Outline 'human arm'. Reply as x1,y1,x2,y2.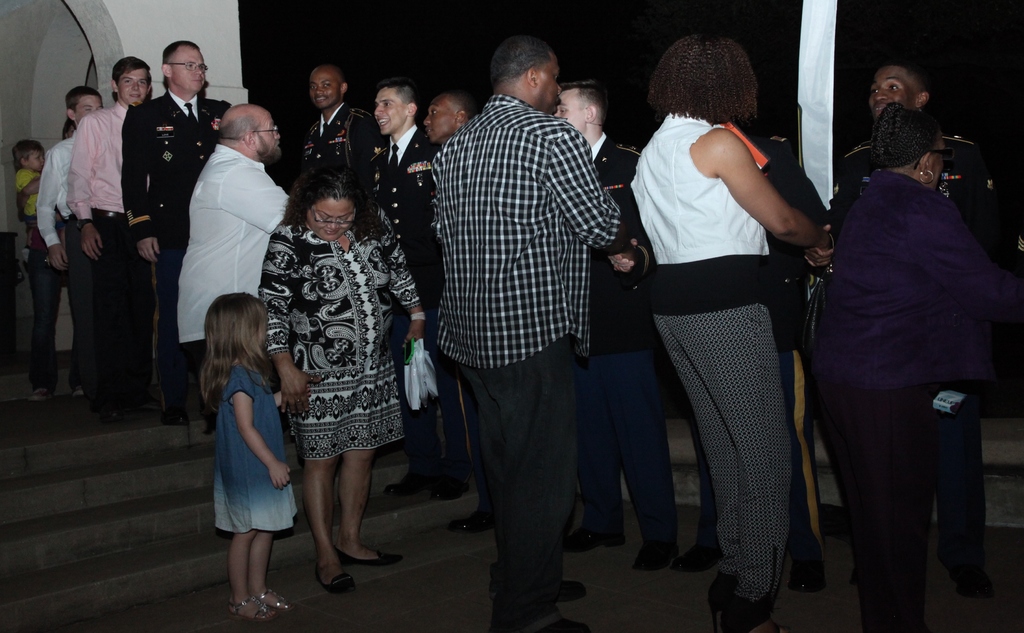
540,125,625,251.
